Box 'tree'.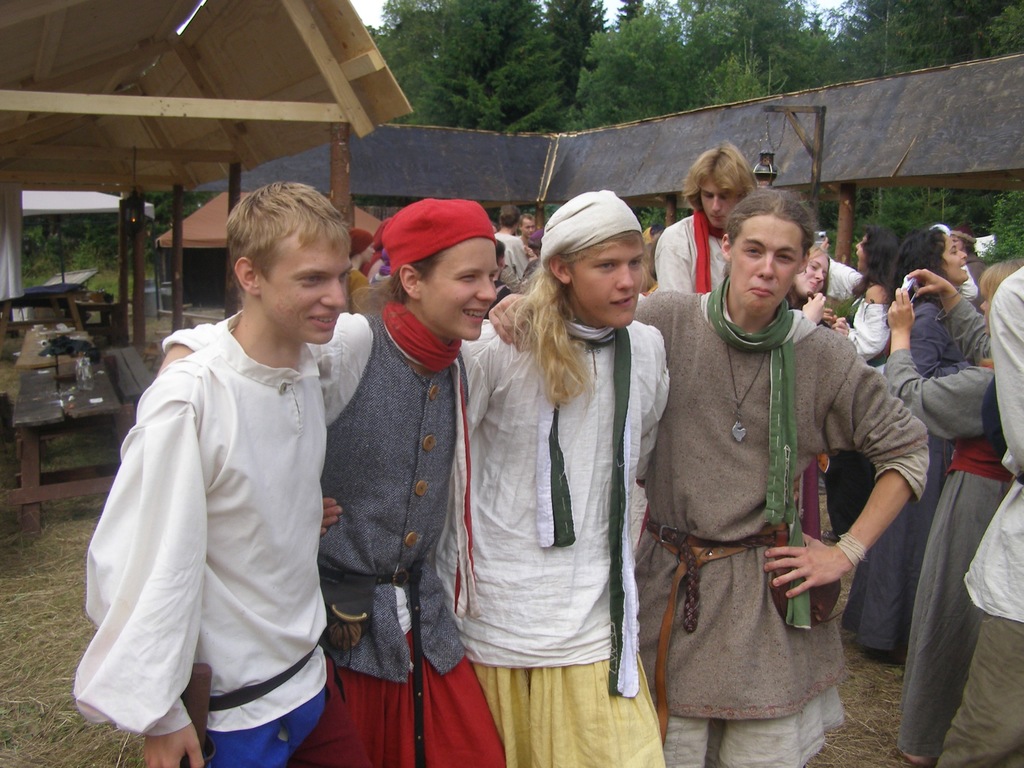
BBox(109, 188, 207, 275).
